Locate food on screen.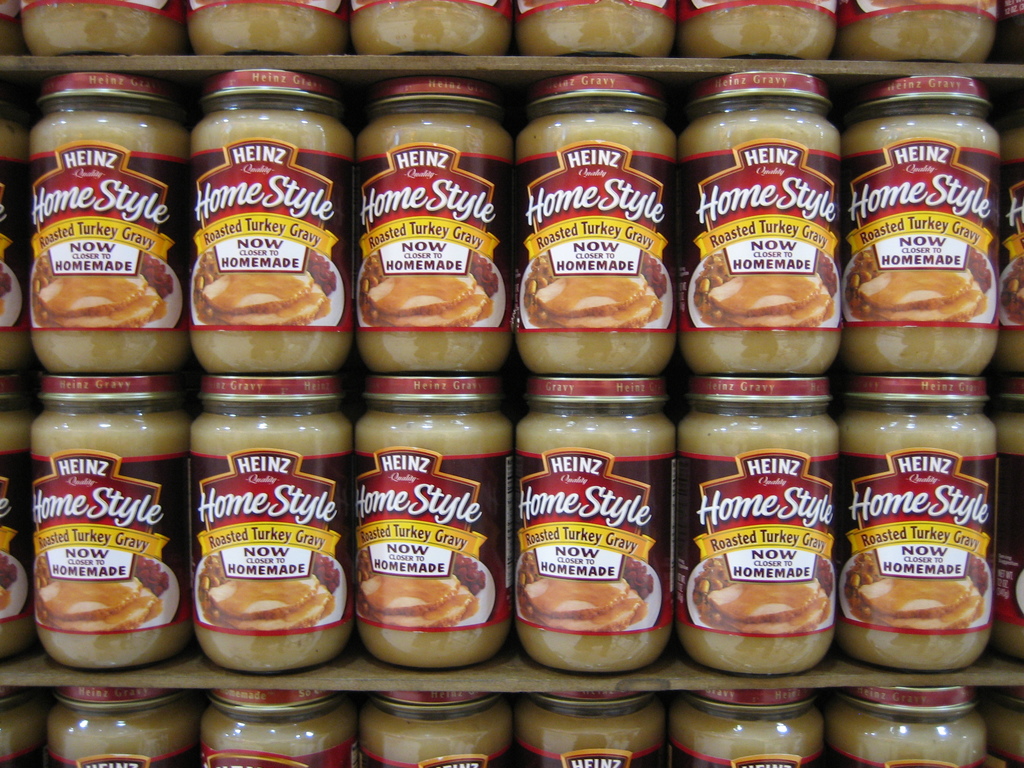
On screen at 198 682 358 767.
